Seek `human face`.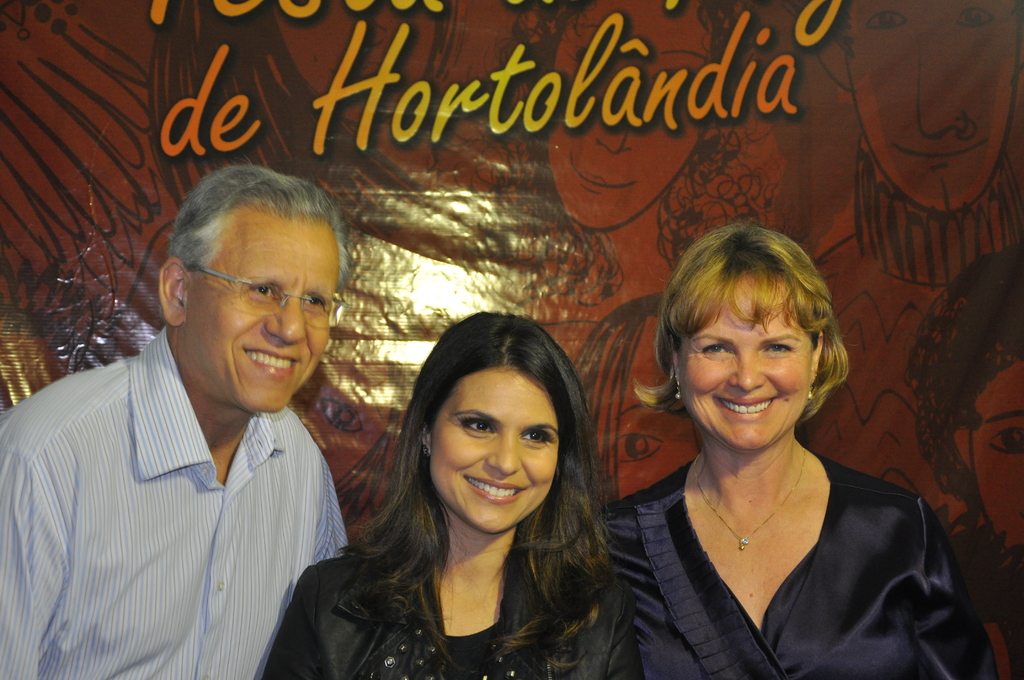
[x1=976, y1=370, x2=1023, y2=553].
